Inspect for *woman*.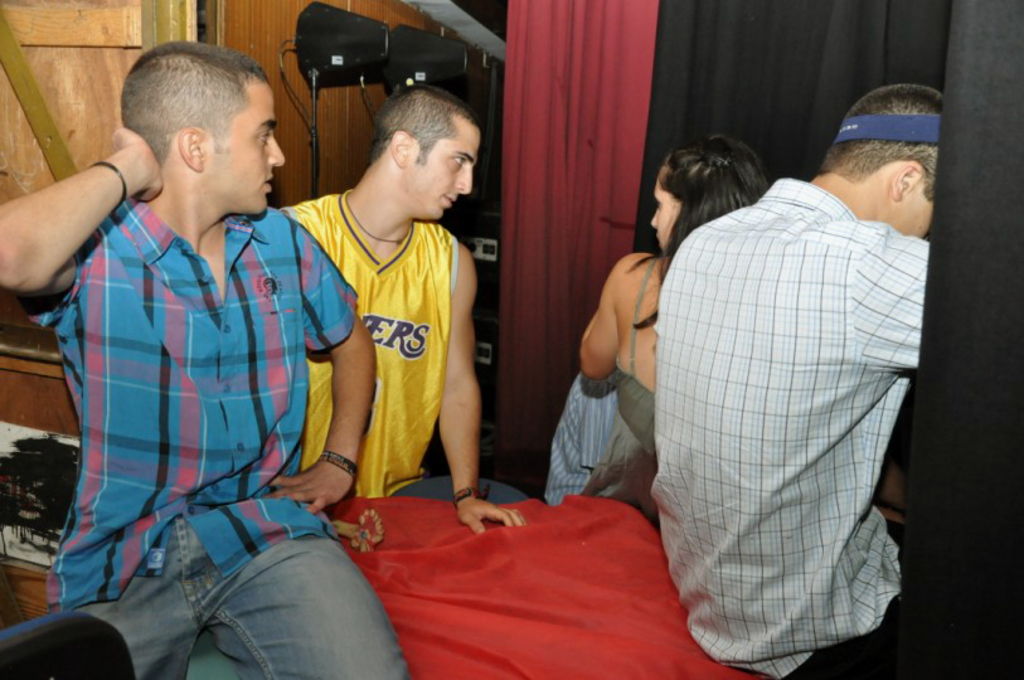
Inspection: rect(579, 127, 770, 534).
